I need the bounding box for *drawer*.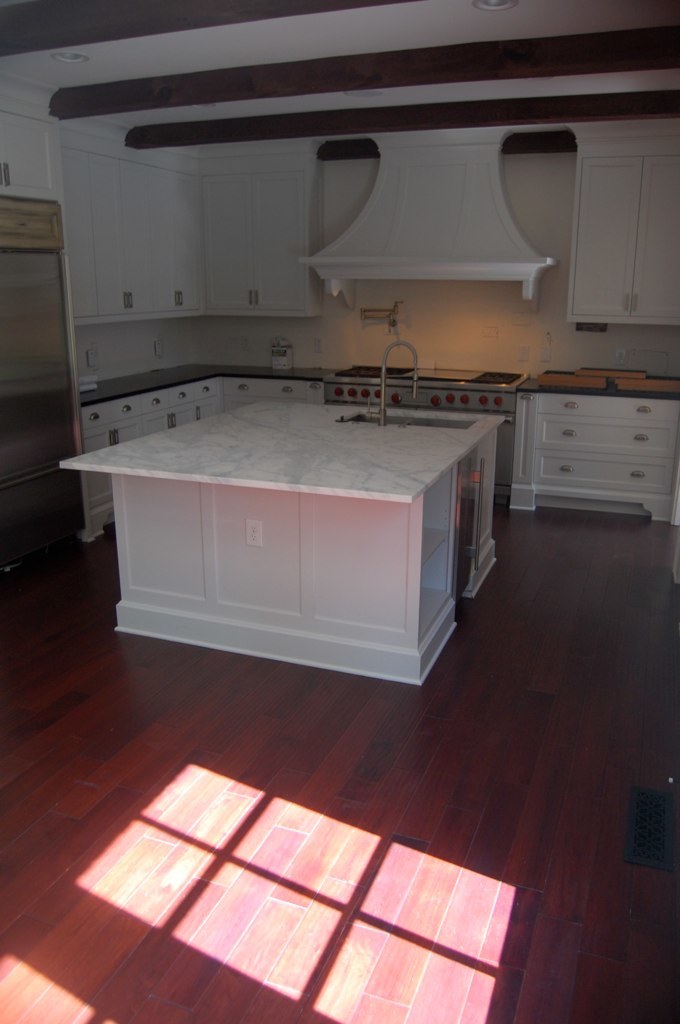
Here it is: [left=538, top=447, right=669, bottom=494].
